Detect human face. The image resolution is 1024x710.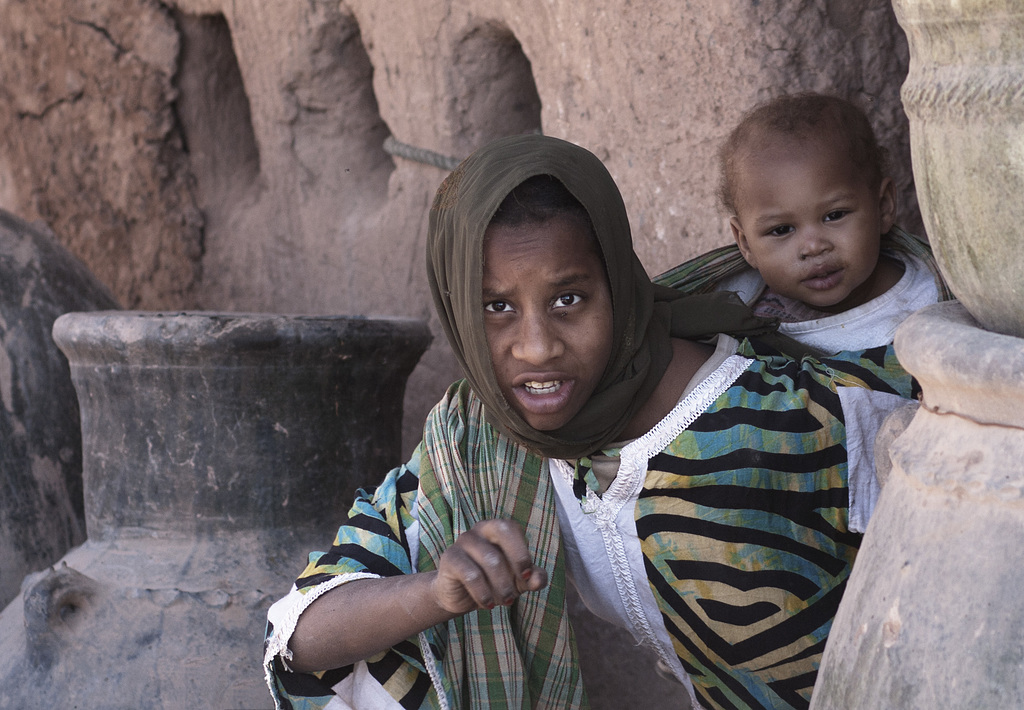
(746,147,885,308).
